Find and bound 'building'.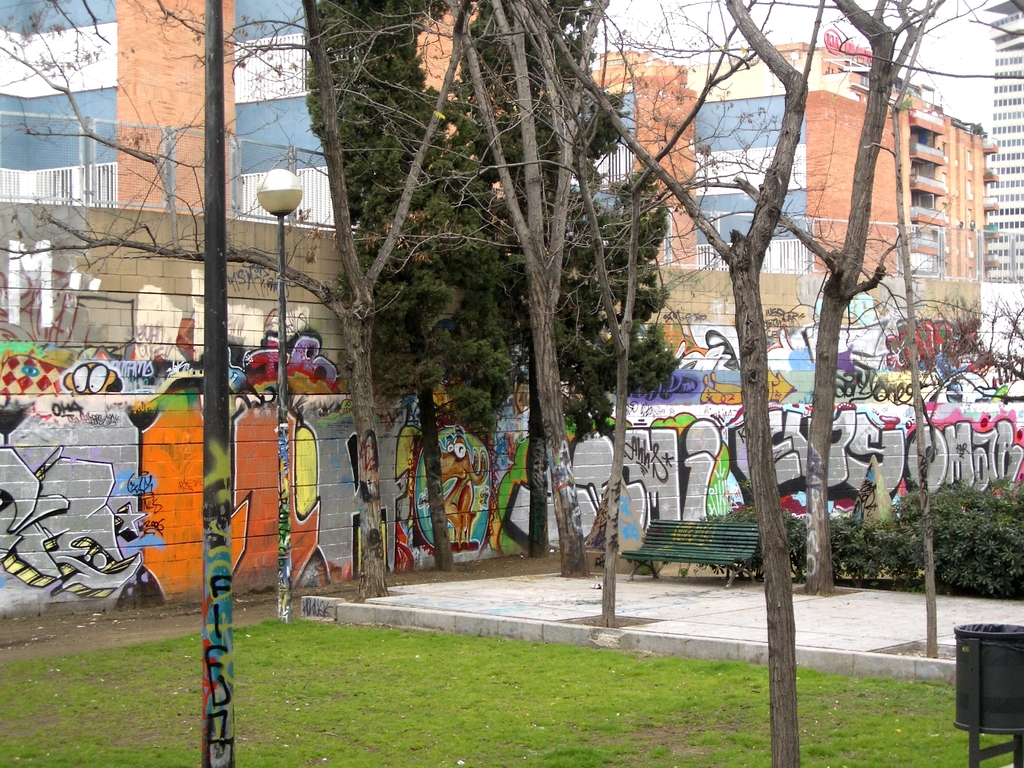
Bound: locate(970, 0, 1023, 306).
